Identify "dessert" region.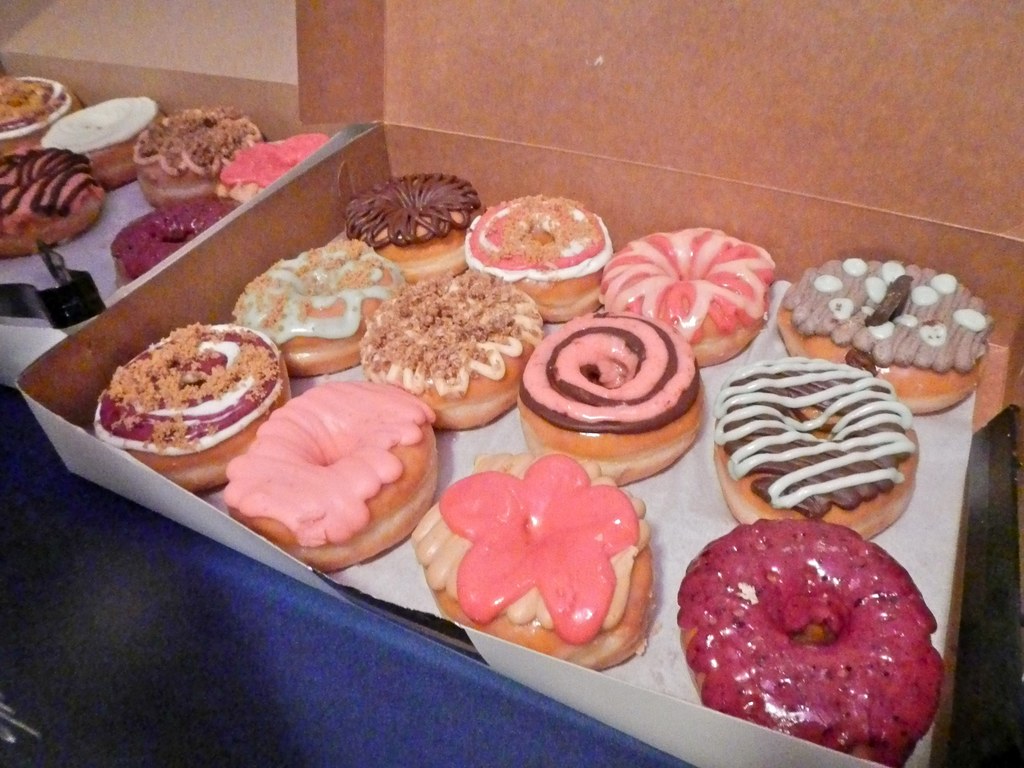
Region: (41,93,168,188).
